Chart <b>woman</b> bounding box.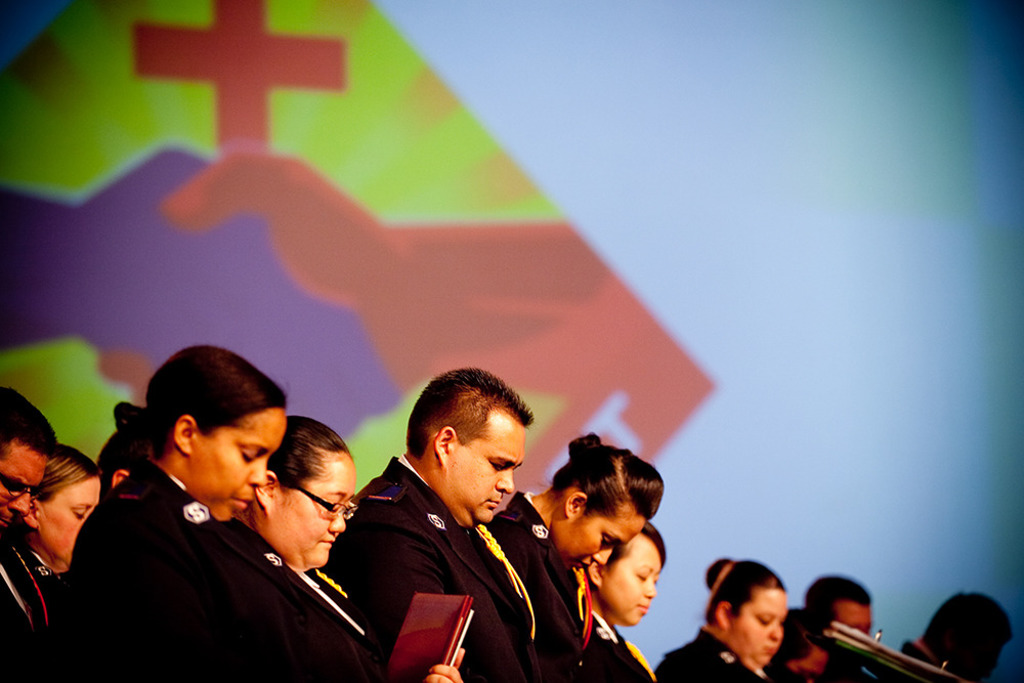
Charted: <box>20,437,98,584</box>.
